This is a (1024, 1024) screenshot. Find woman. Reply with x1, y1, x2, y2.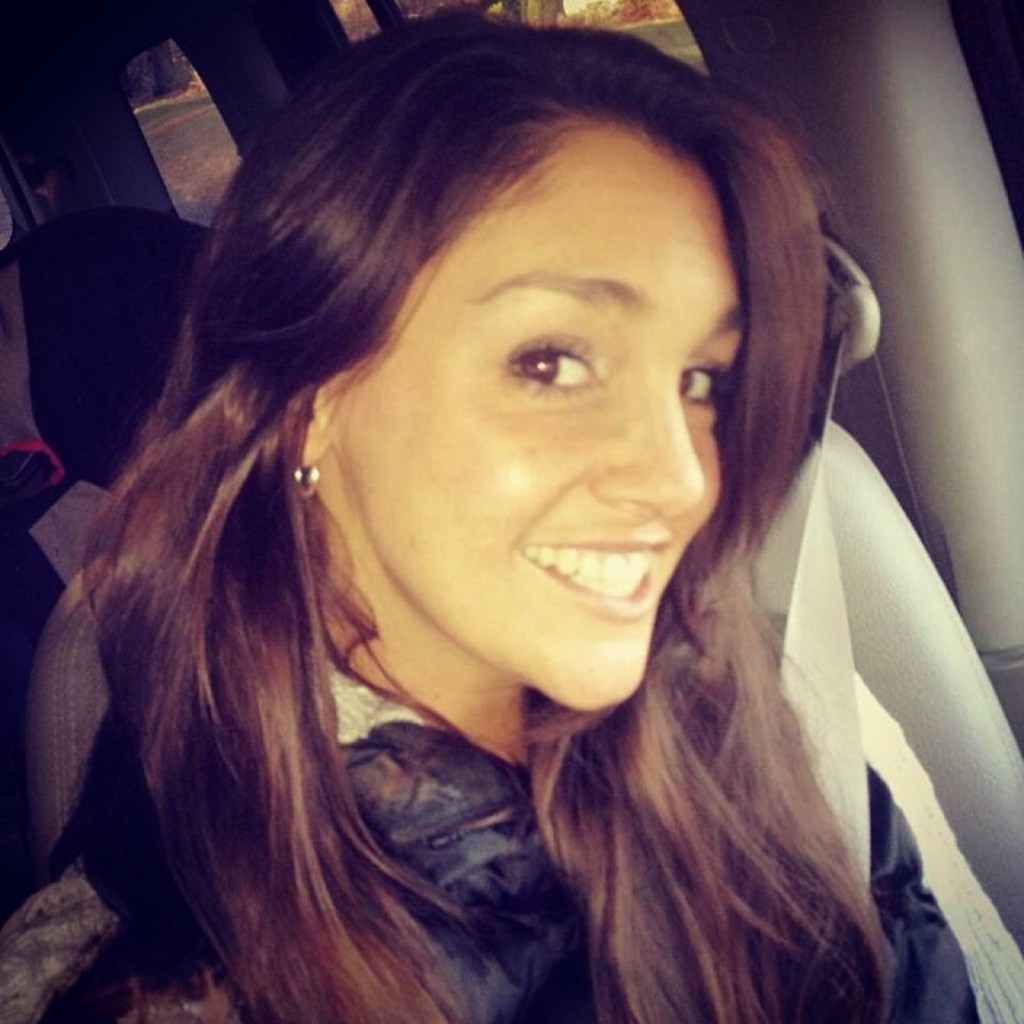
0, 0, 998, 1023.
